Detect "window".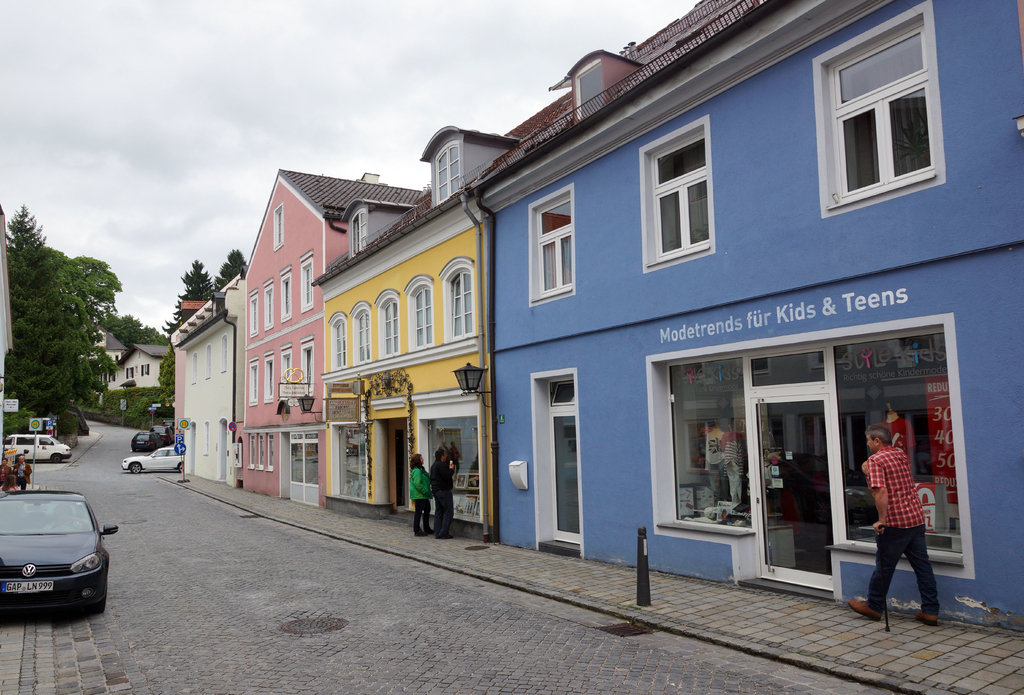
Detected at box=[220, 333, 227, 374].
